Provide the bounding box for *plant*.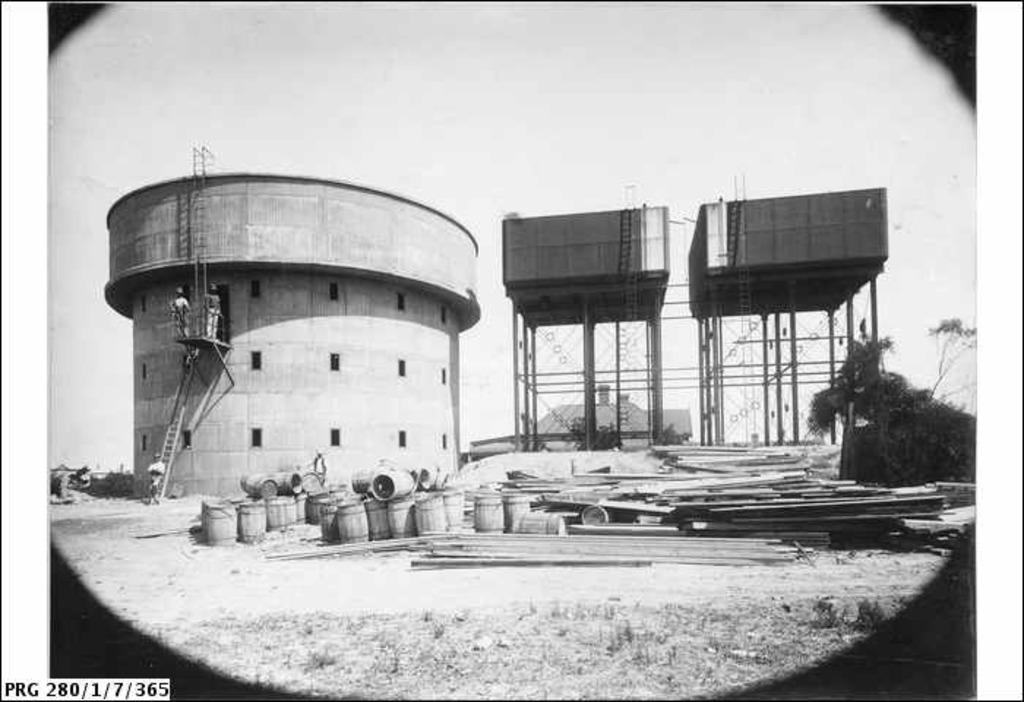
pyautogui.locateOnScreen(857, 597, 882, 624).
